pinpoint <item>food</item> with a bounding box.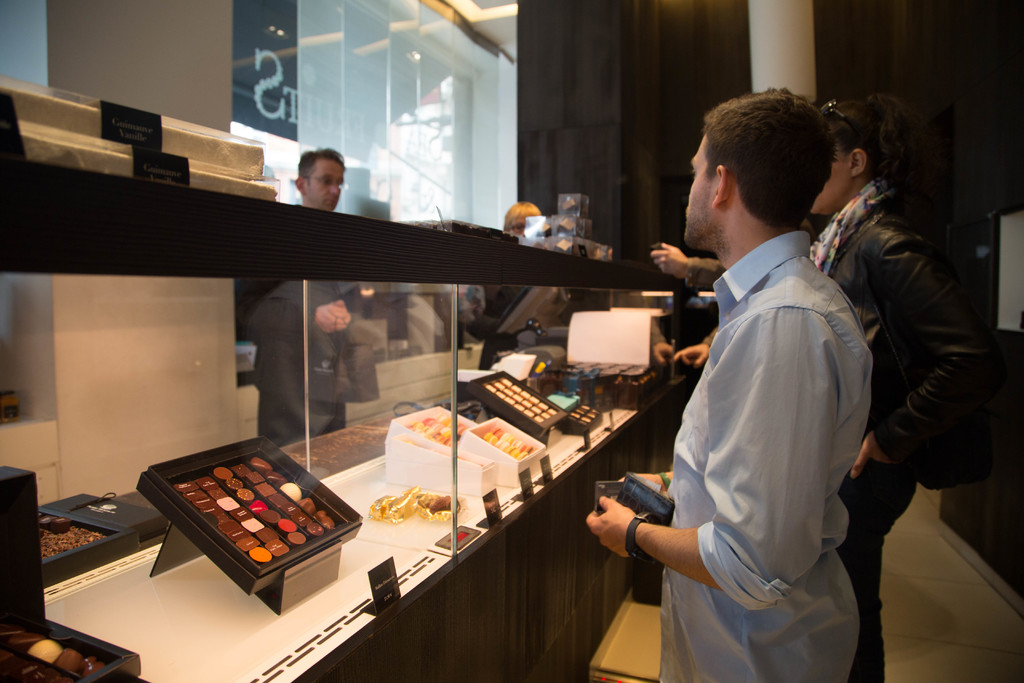
rect(572, 403, 604, 429).
